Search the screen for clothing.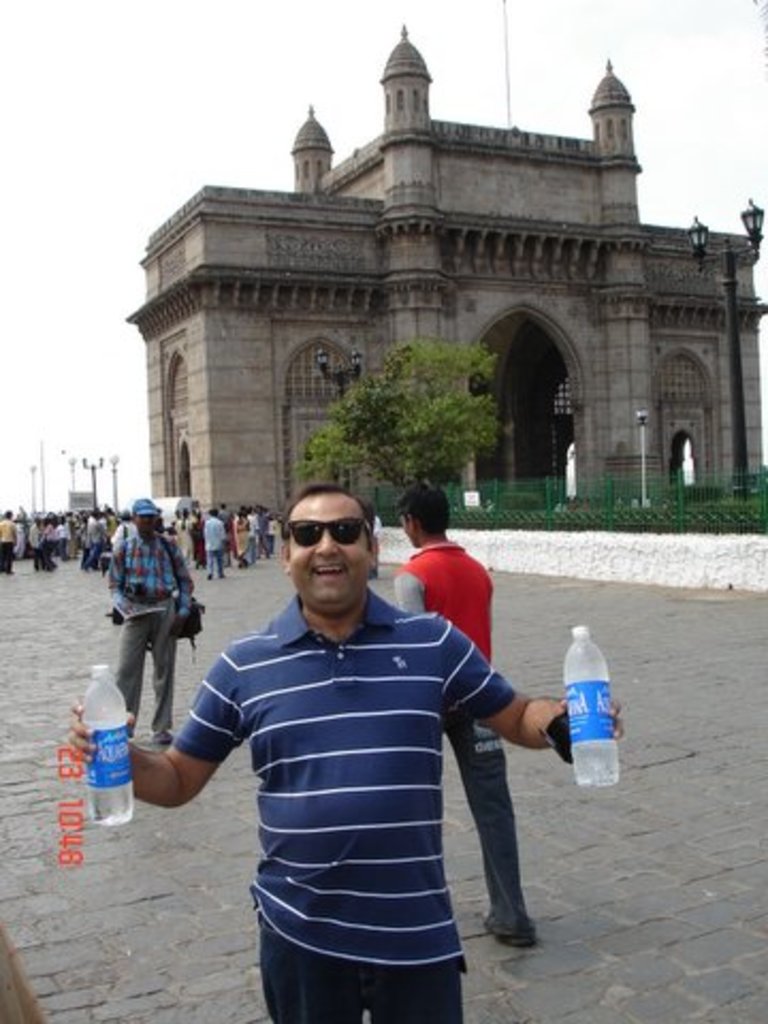
Found at bbox(102, 521, 177, 736).
